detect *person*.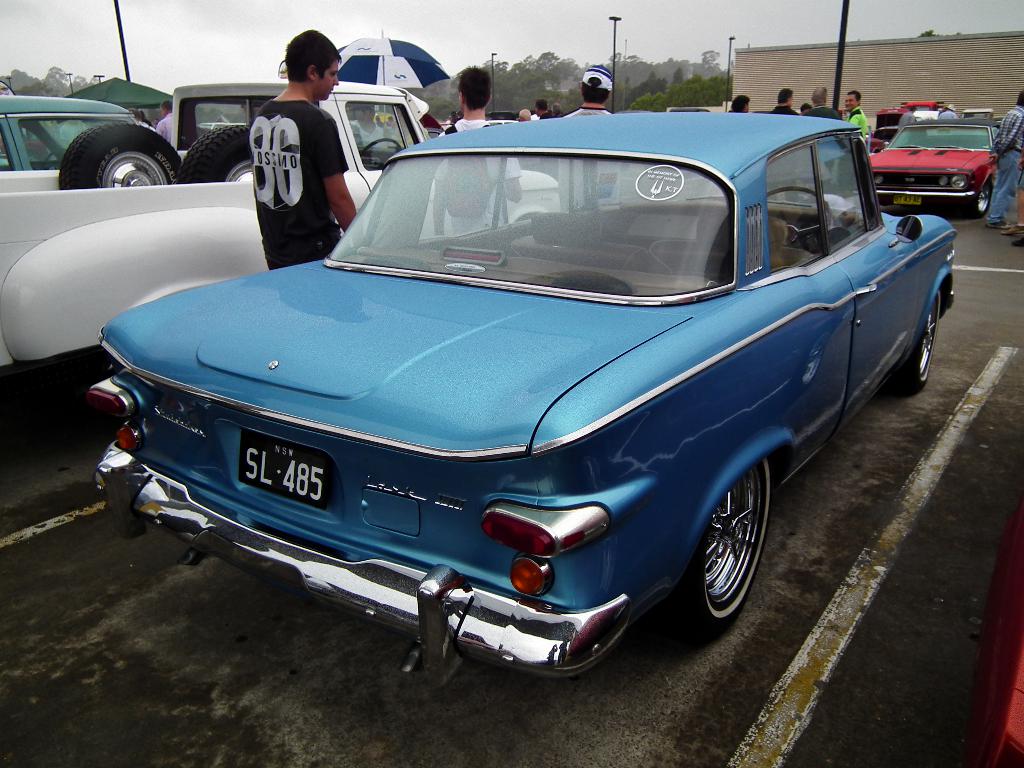
Detected at bbox(836, 85, 872, 191).
